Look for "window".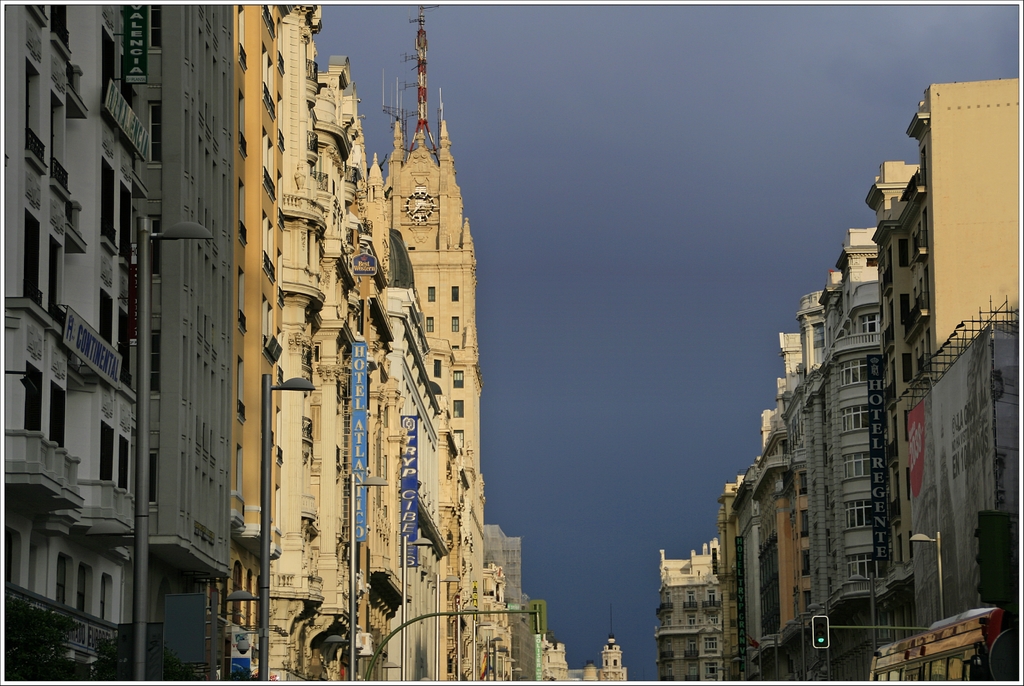
Found: <region>823, 484, 832, 512</region>.
